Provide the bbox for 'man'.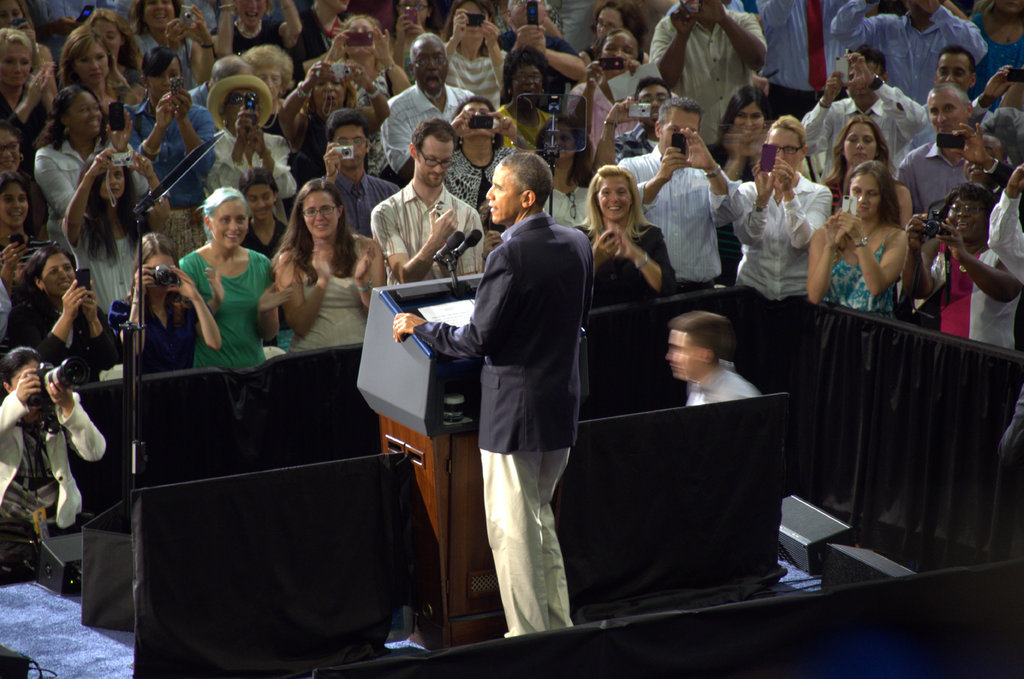
369:119:484:286.
